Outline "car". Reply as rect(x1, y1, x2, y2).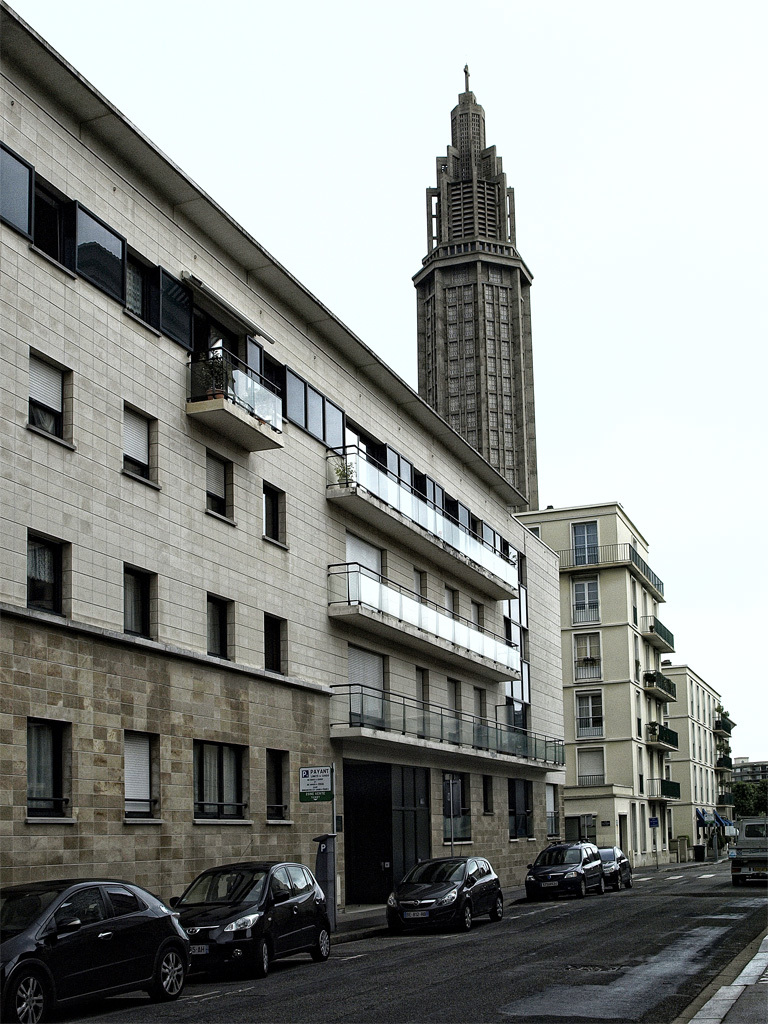
rect(600, 844, 632, 894).
